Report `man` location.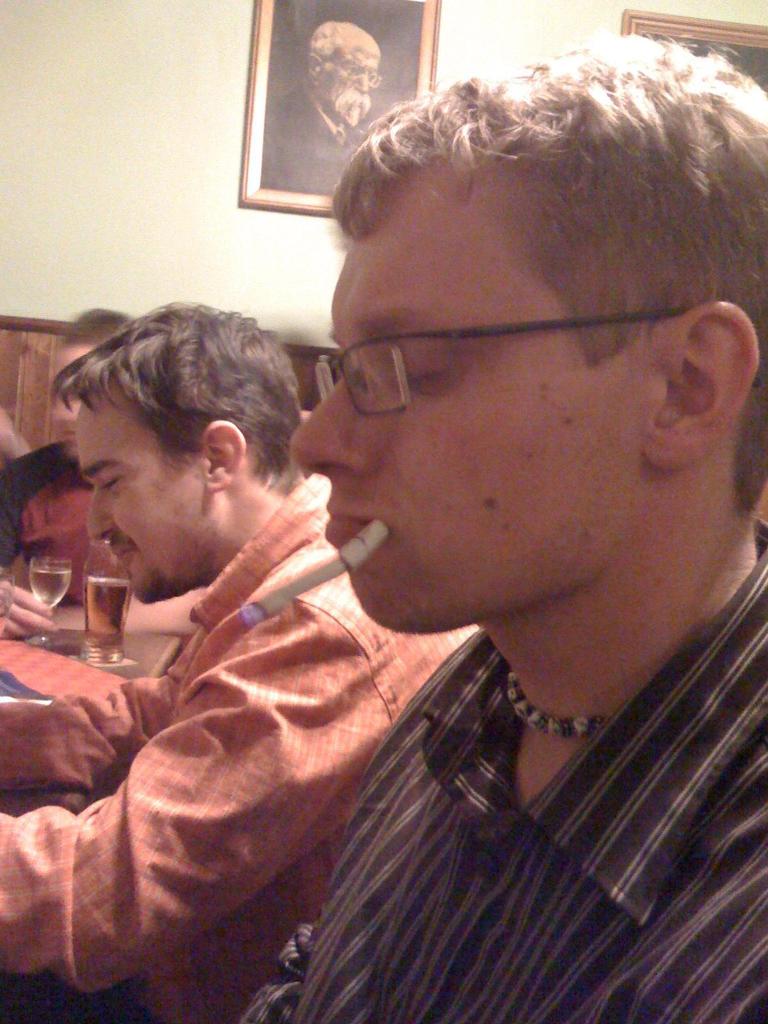
Report: select_region(0, 301, 472, 1023).
